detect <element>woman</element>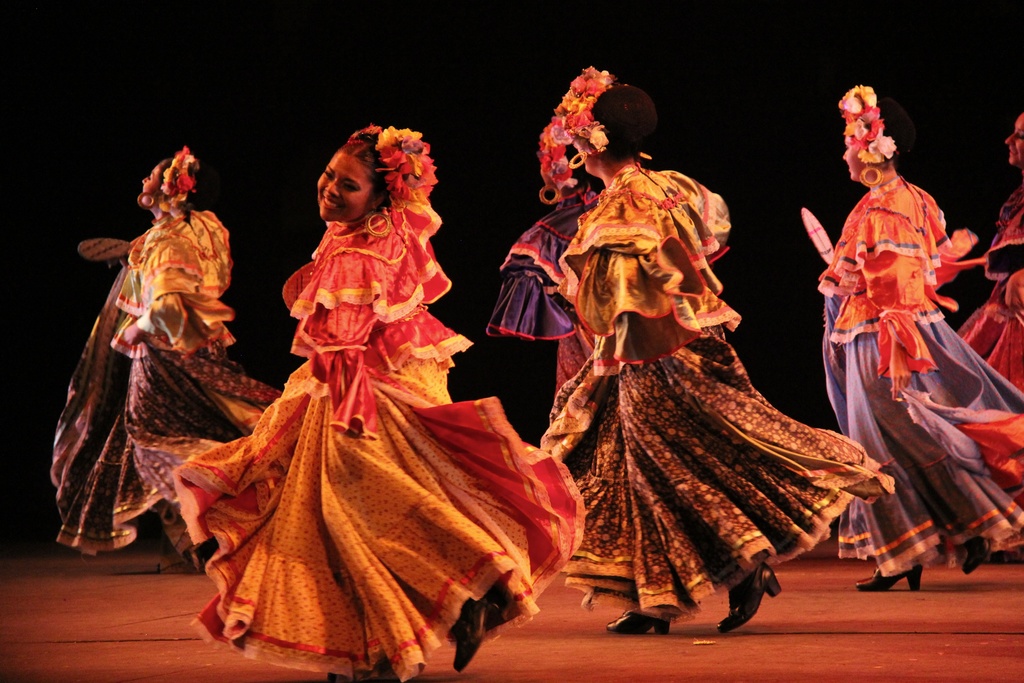
(x1=955, y1=110, x2=1022, y2=391)
